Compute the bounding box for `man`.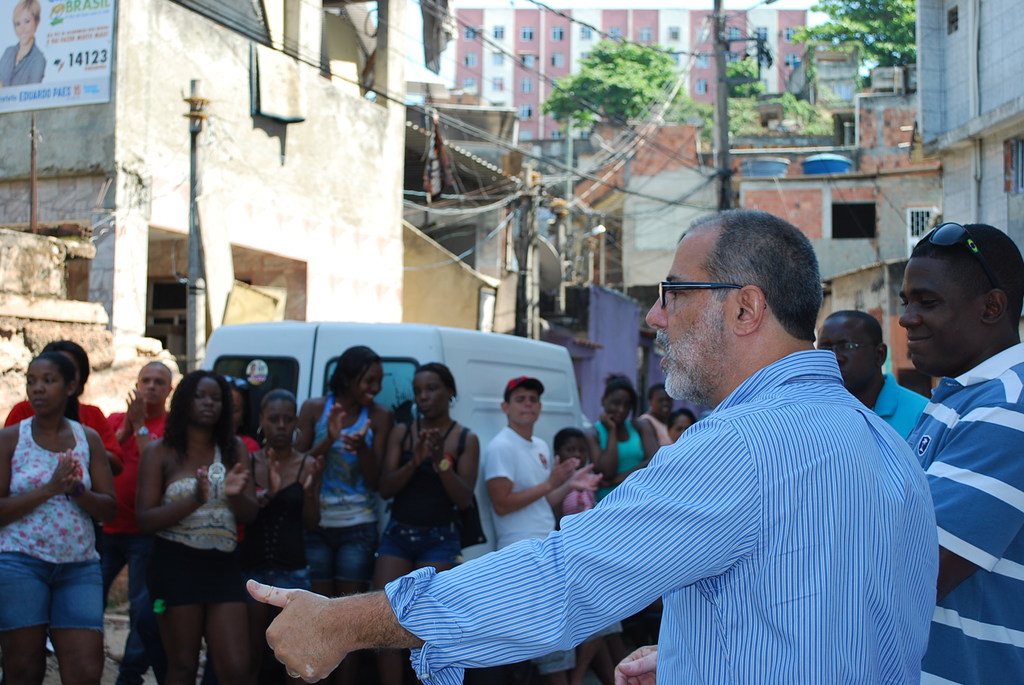
box(814, 311, 934, 442).
